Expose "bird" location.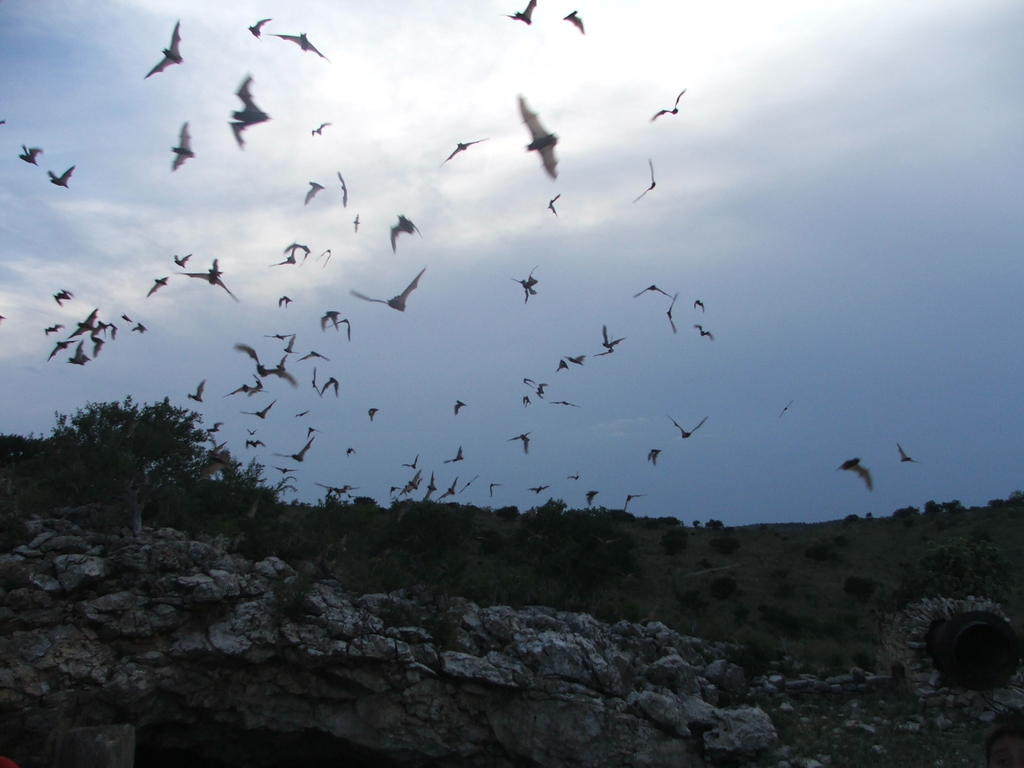
Exposed at 425:472:440:499.
